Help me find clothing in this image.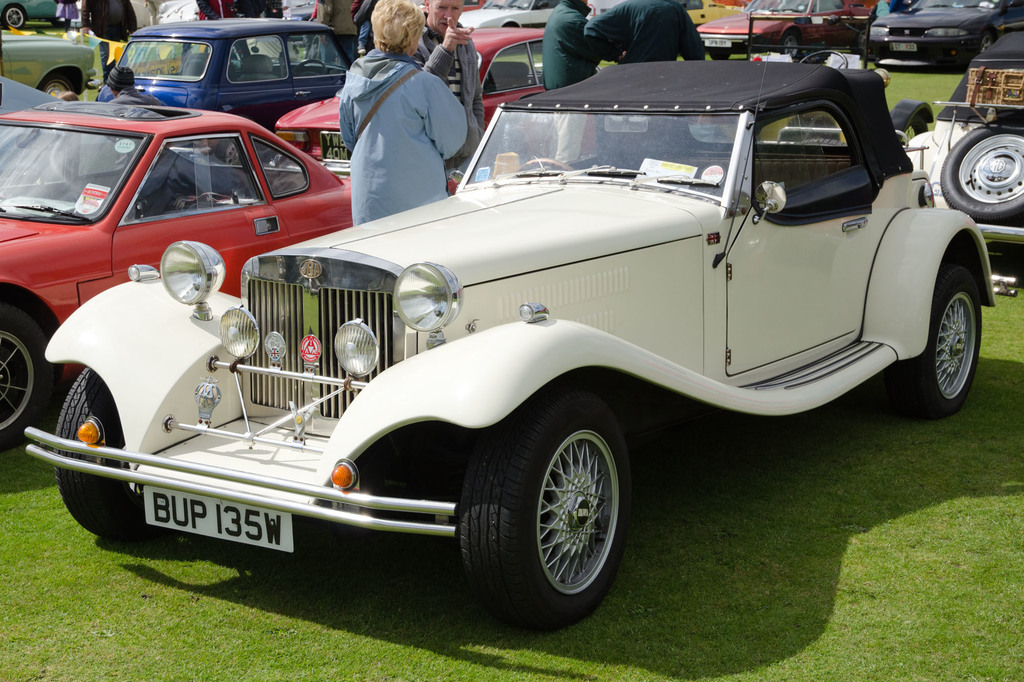
Found it: bbox=[311, 0, 348, 53].
